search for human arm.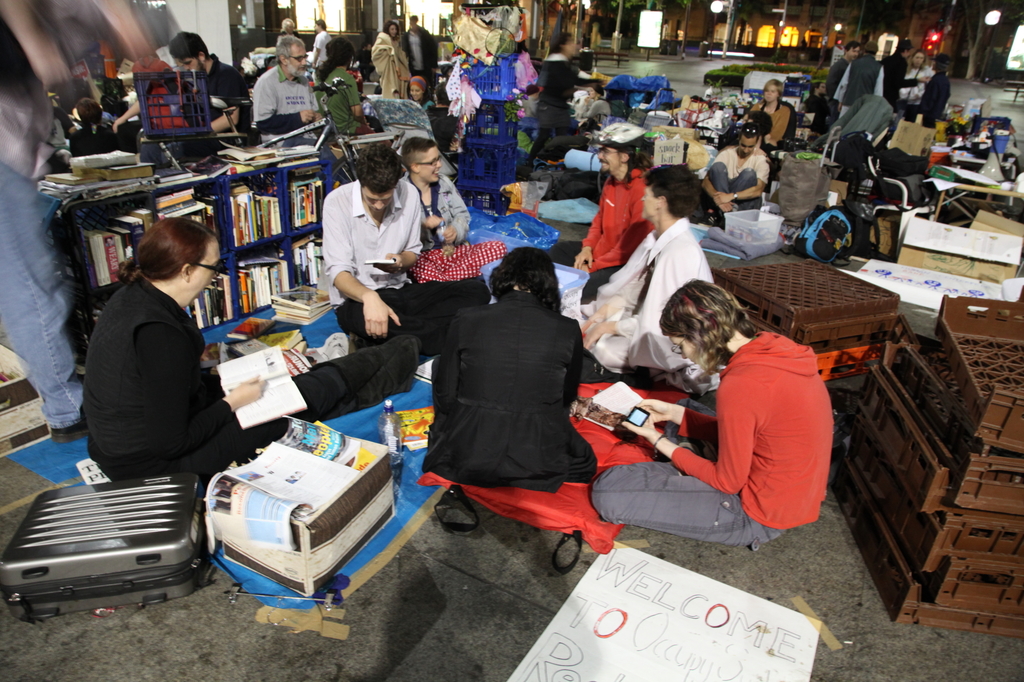
Found at x1=836 y1=61 x2=854 y2=111.
